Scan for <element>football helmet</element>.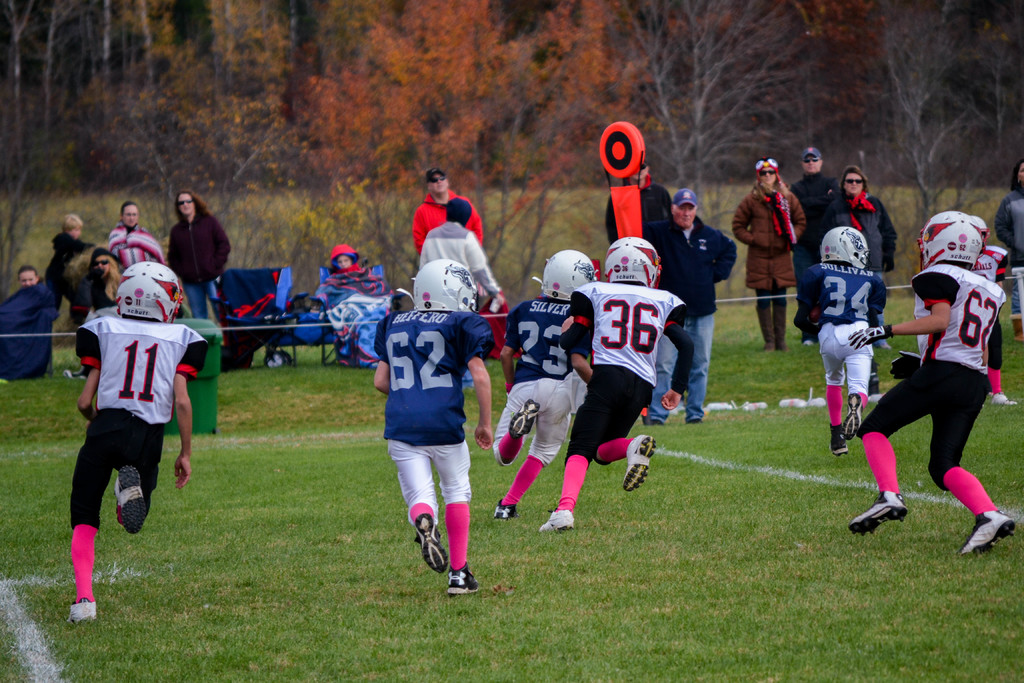
Scan result: <bbox>120, 255, 189, 325</bbox>.
